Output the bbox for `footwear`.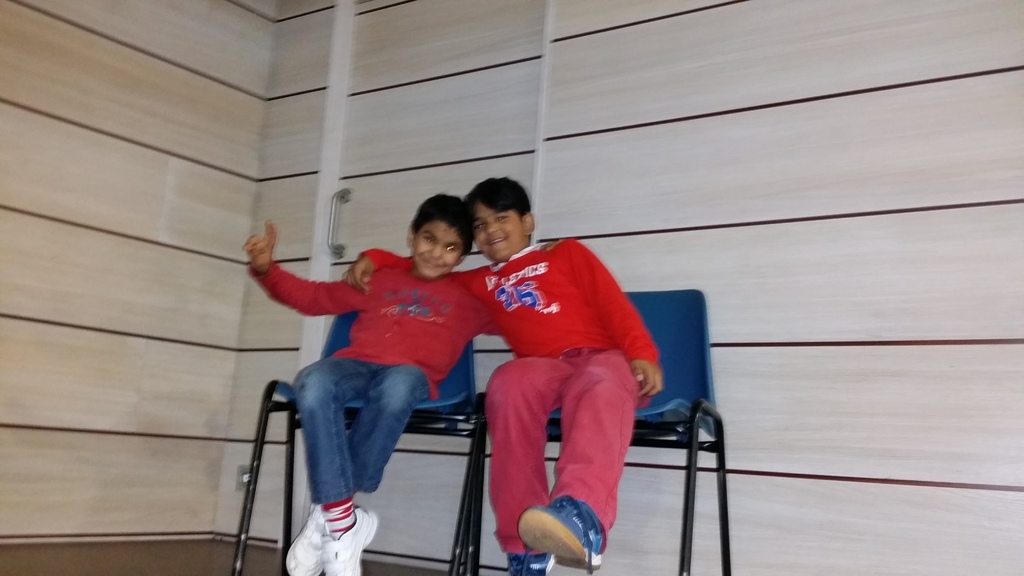
left=500, top=497, right=594, bottom=559.
